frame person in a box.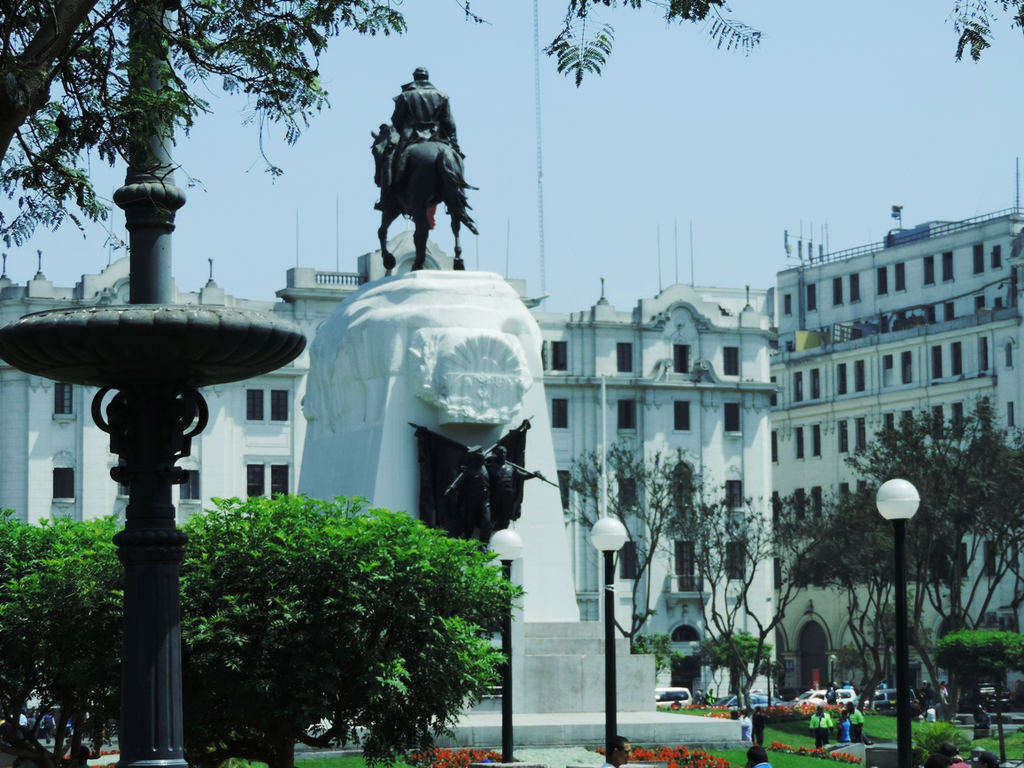
[x1=835, y1=710, x2=851, y2=742].
